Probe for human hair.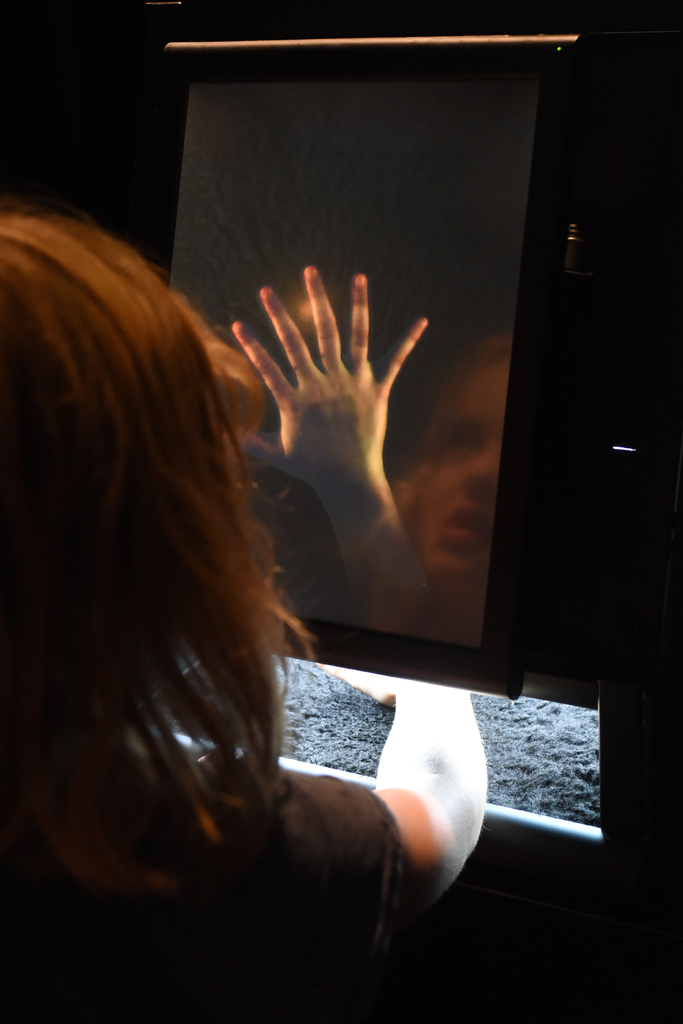
Probe result: select_region(23, 163, 303, 948).
